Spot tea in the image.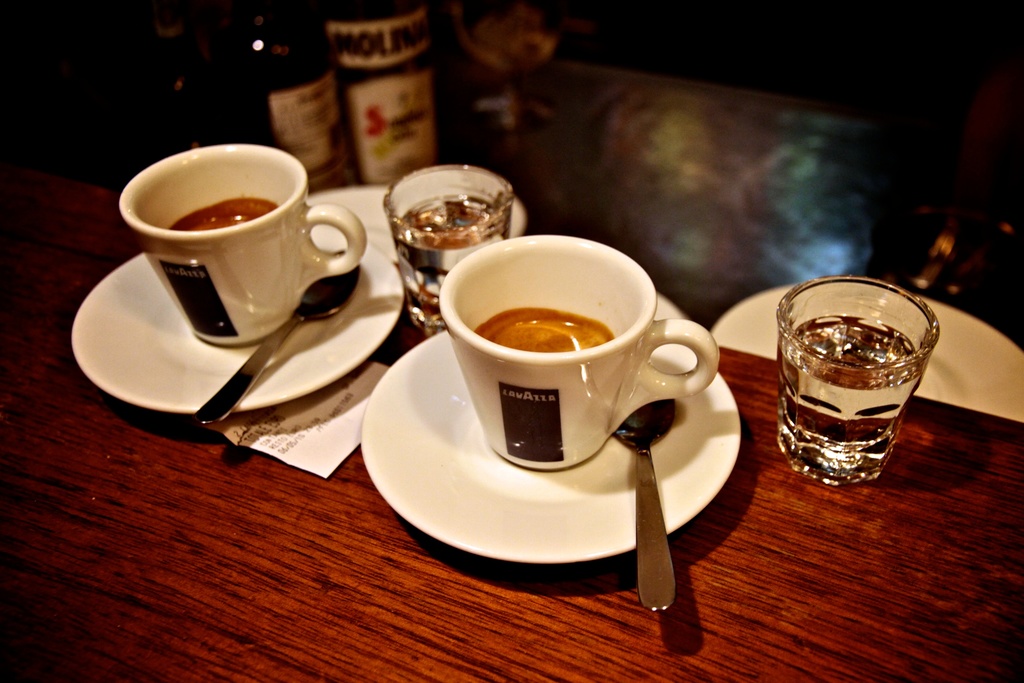
tea found at <bbox>467, 309, 611, 354</bbox>.
